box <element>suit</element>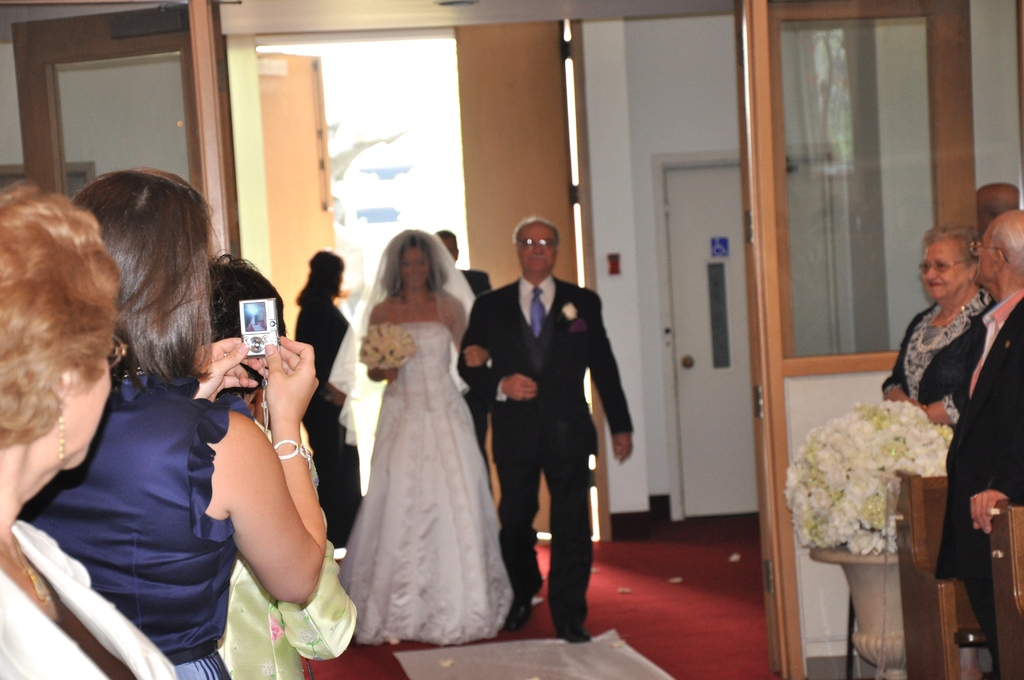
937 289 1023 679
